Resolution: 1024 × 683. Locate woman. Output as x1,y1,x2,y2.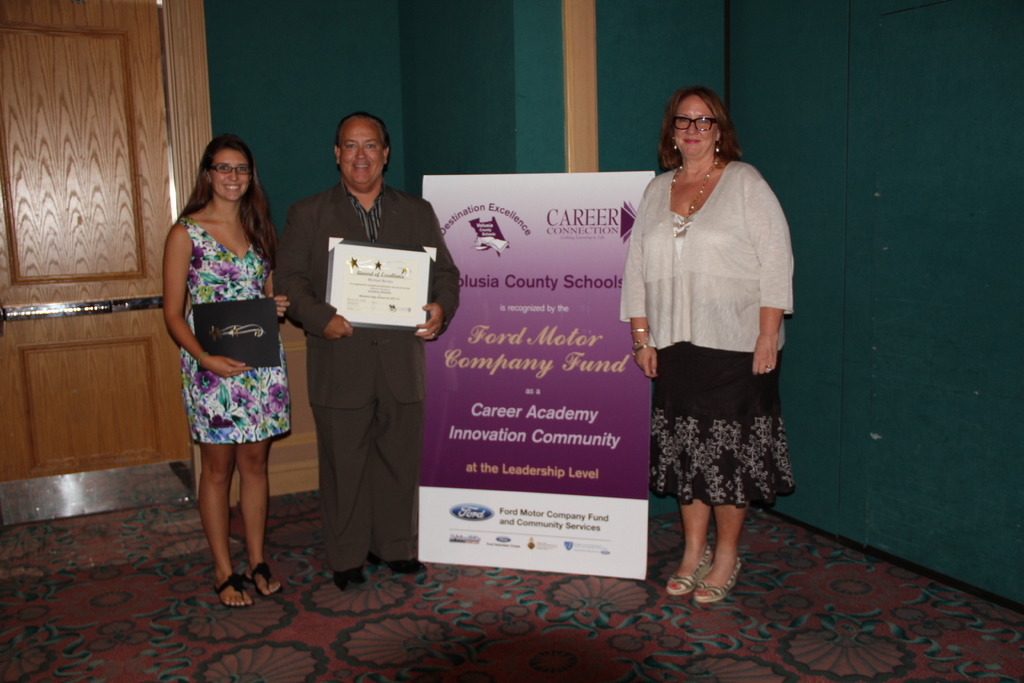
159,136,290,609.
